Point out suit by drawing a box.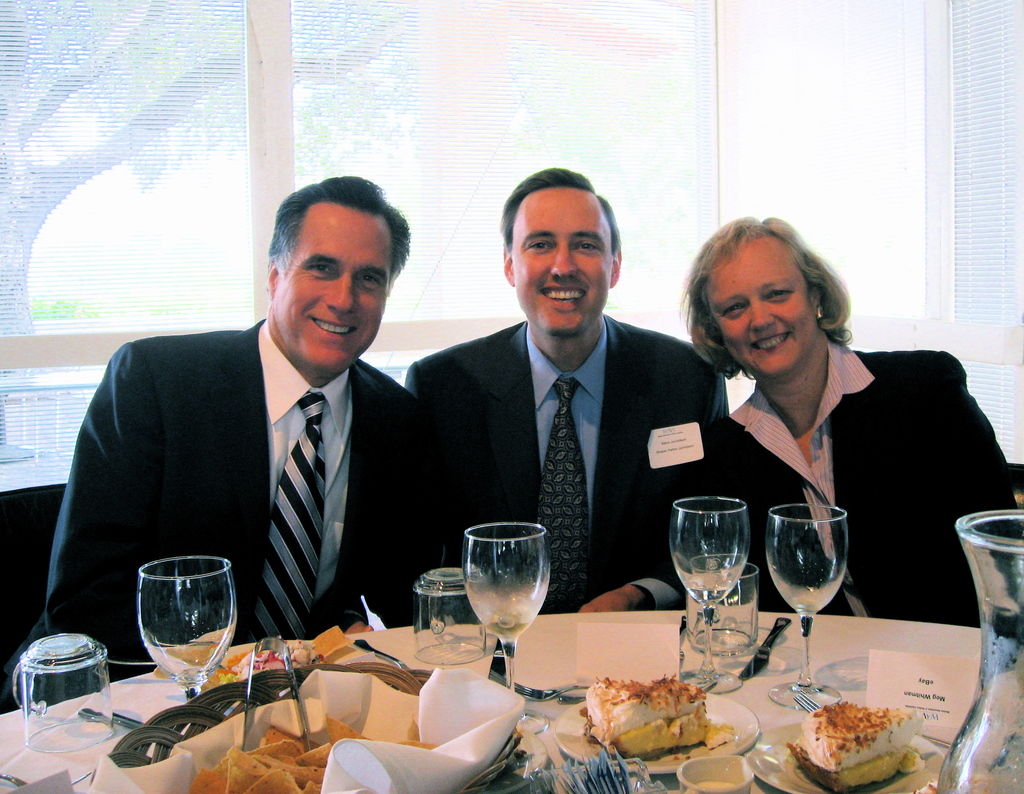
725:351:1012:624.
